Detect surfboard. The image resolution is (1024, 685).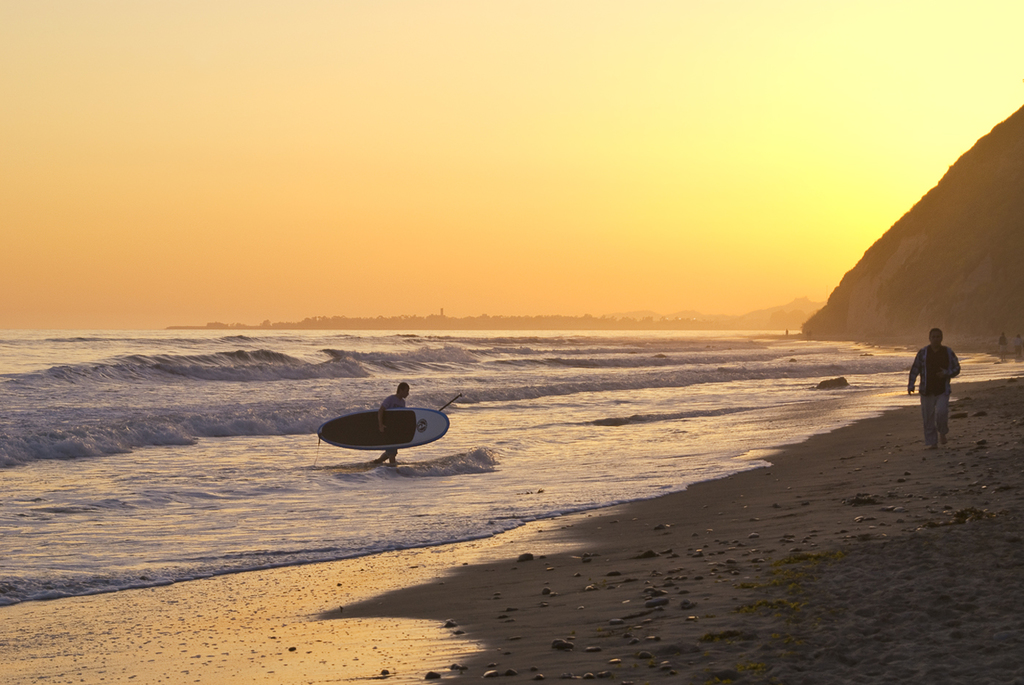
(317,405,448,455).
